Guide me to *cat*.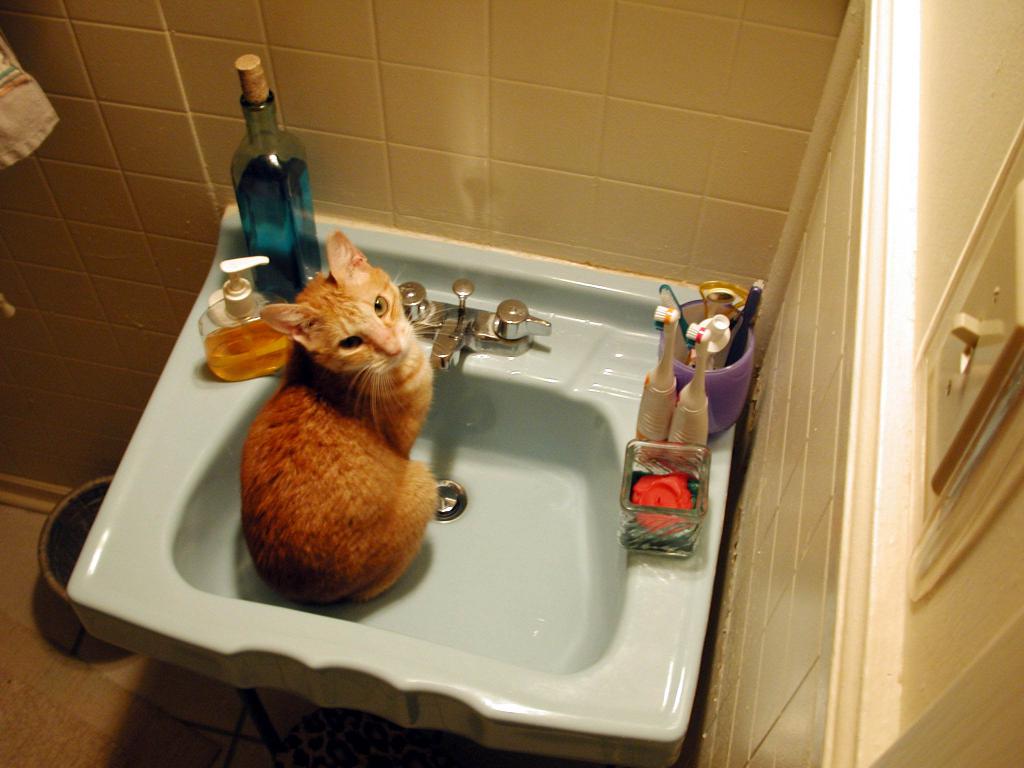
Guidance: {"left": 239, "top": 232, "right": 468, "bottom": 612}.
